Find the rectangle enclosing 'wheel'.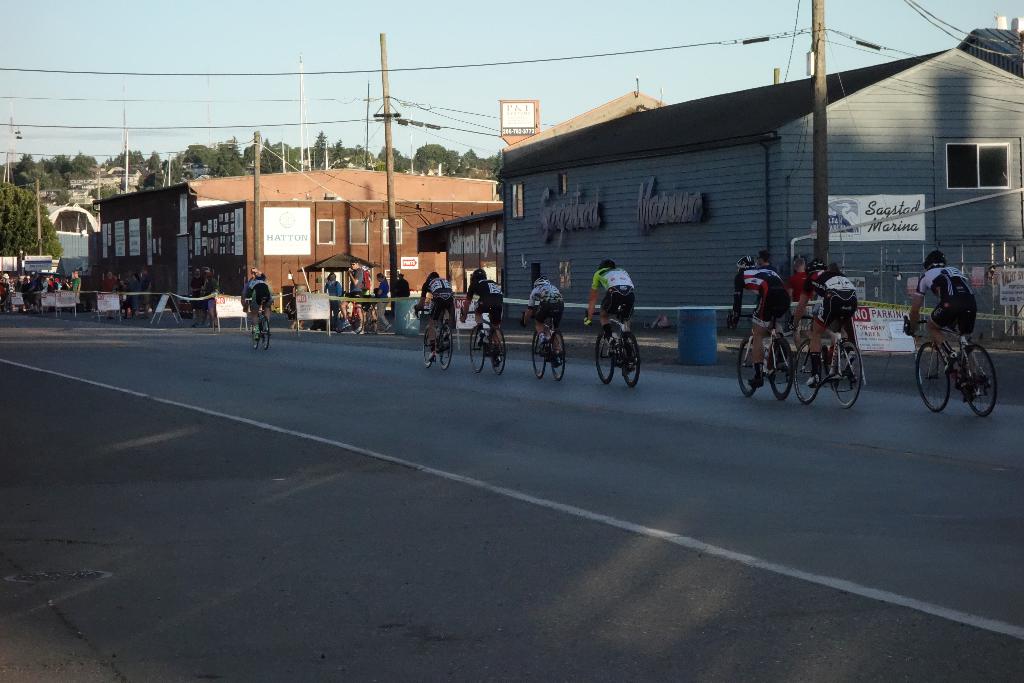
x1=487 y1=331 x2=513 y2=374.
